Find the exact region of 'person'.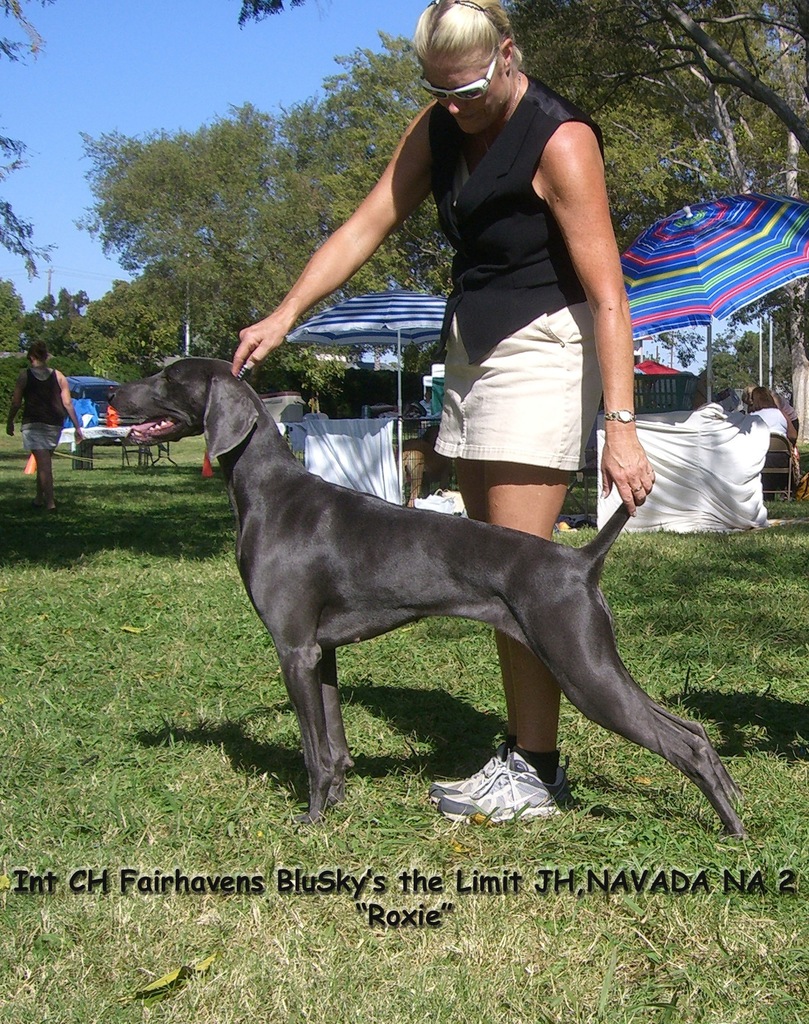
Exact region: box=[744, 380, 798, 436].
